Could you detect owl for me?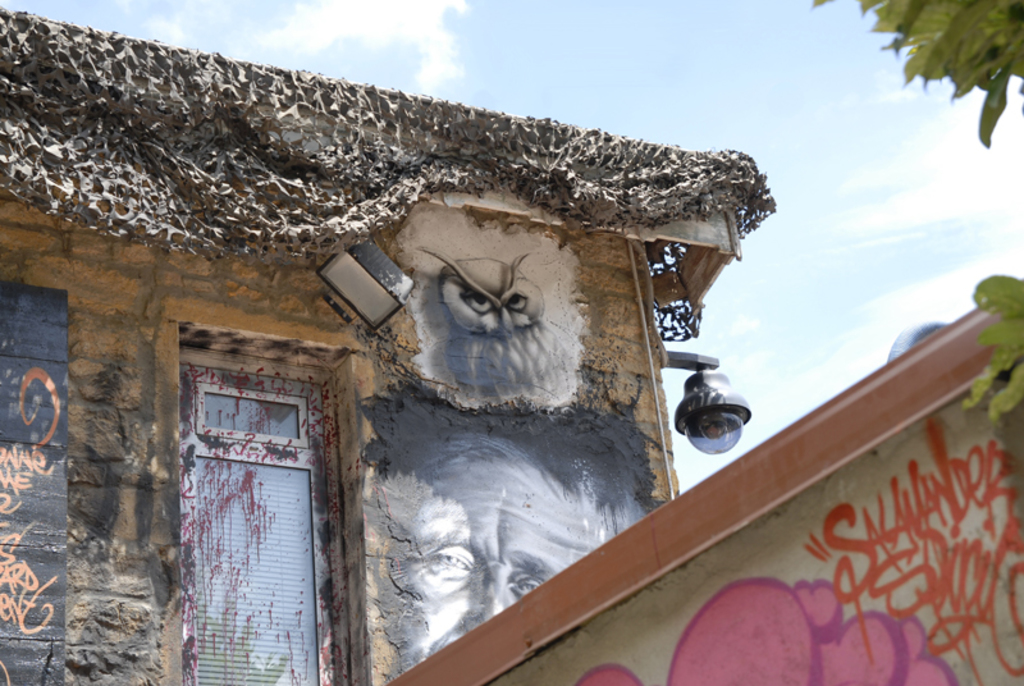
Detection result: (x1=421, y1=239, x2=571, y2=403).
